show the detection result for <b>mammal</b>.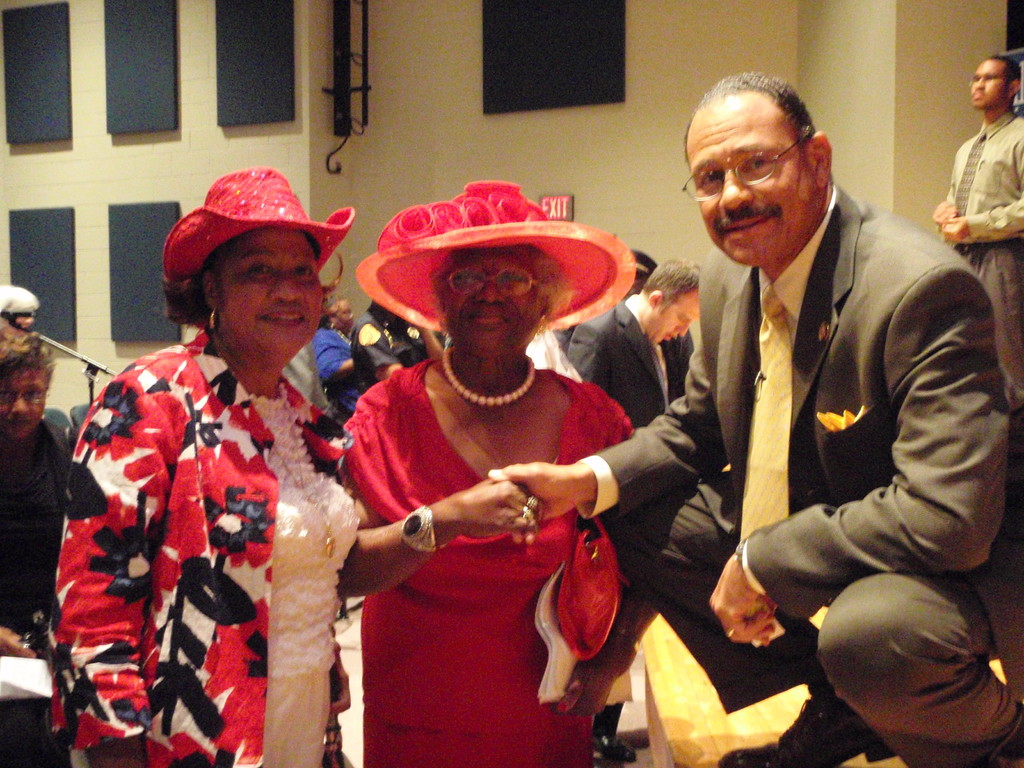
592 258 707 438.
